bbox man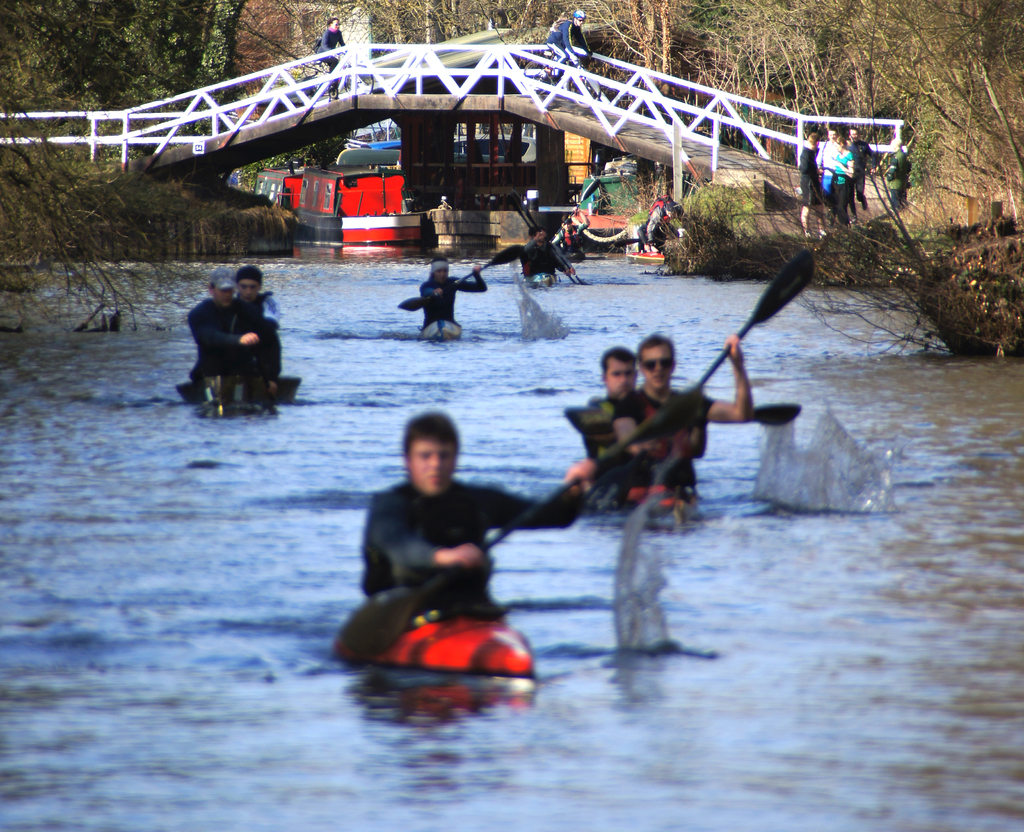
(522, 227, 568, 281)
